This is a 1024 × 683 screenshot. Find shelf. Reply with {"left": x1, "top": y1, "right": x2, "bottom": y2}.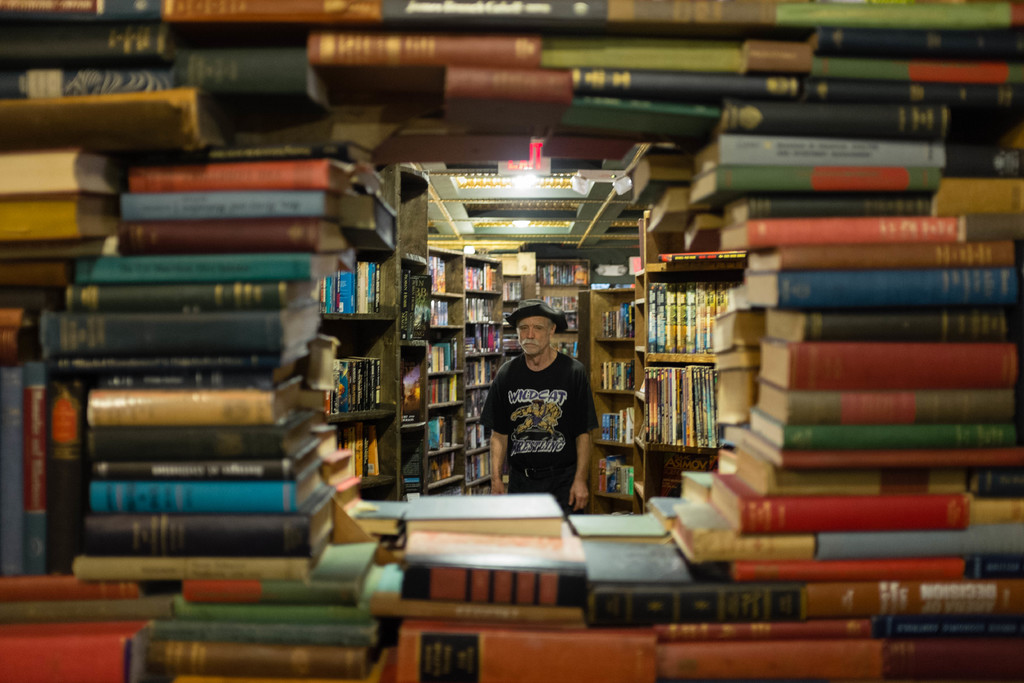
{"left": 598, "top": 439, "right": 655, "bottom": 502}.
